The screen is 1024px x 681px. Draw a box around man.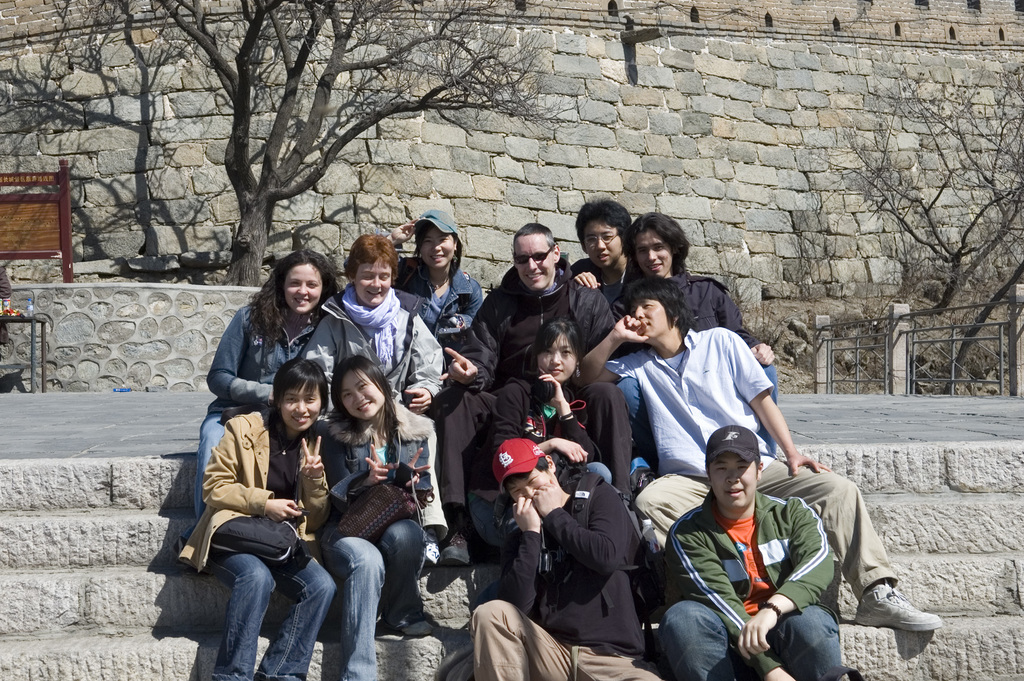
[426, 222, 636, 566].
